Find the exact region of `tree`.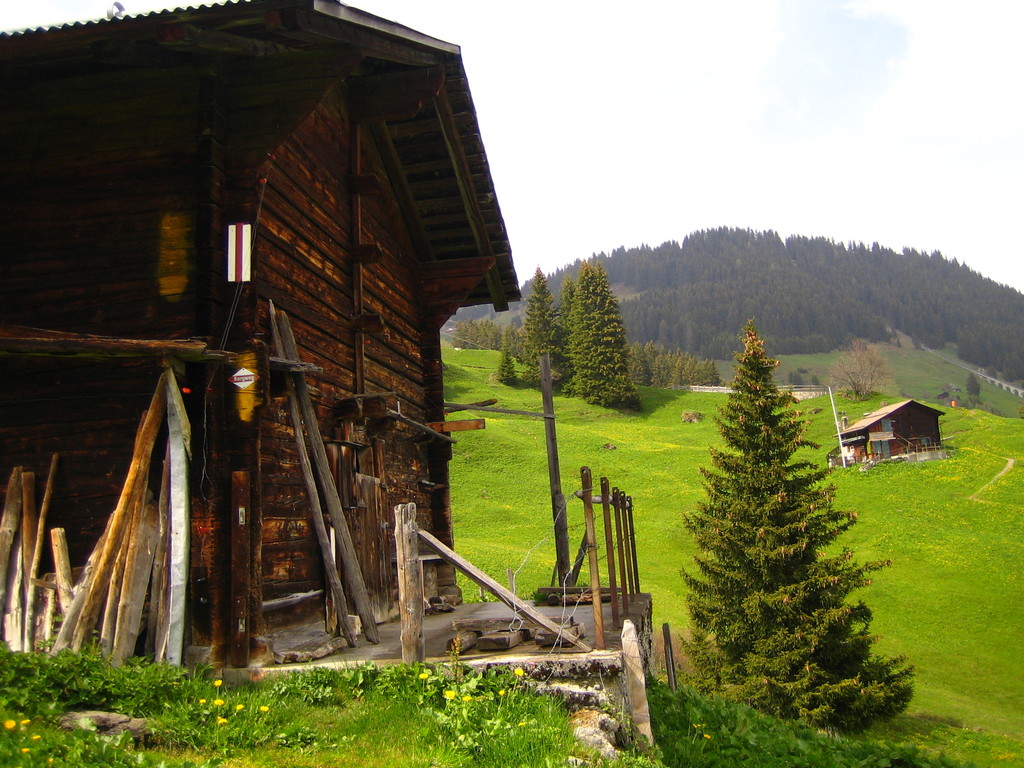
Exact region: <region>564, 262, 644, 420</region>.
